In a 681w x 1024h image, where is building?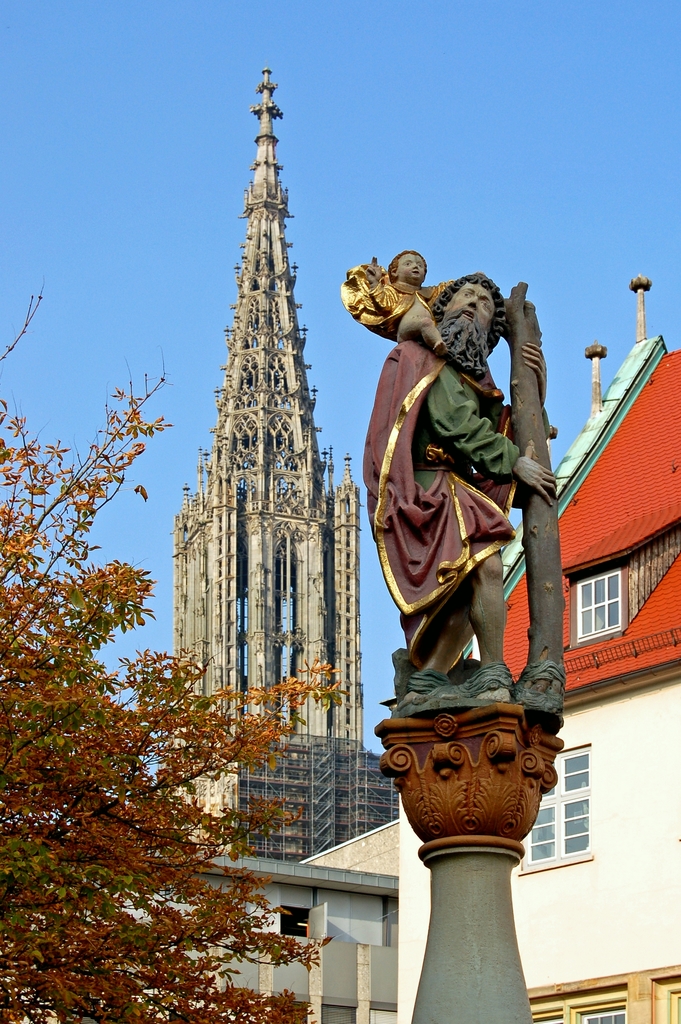
120,829,409,1023.
